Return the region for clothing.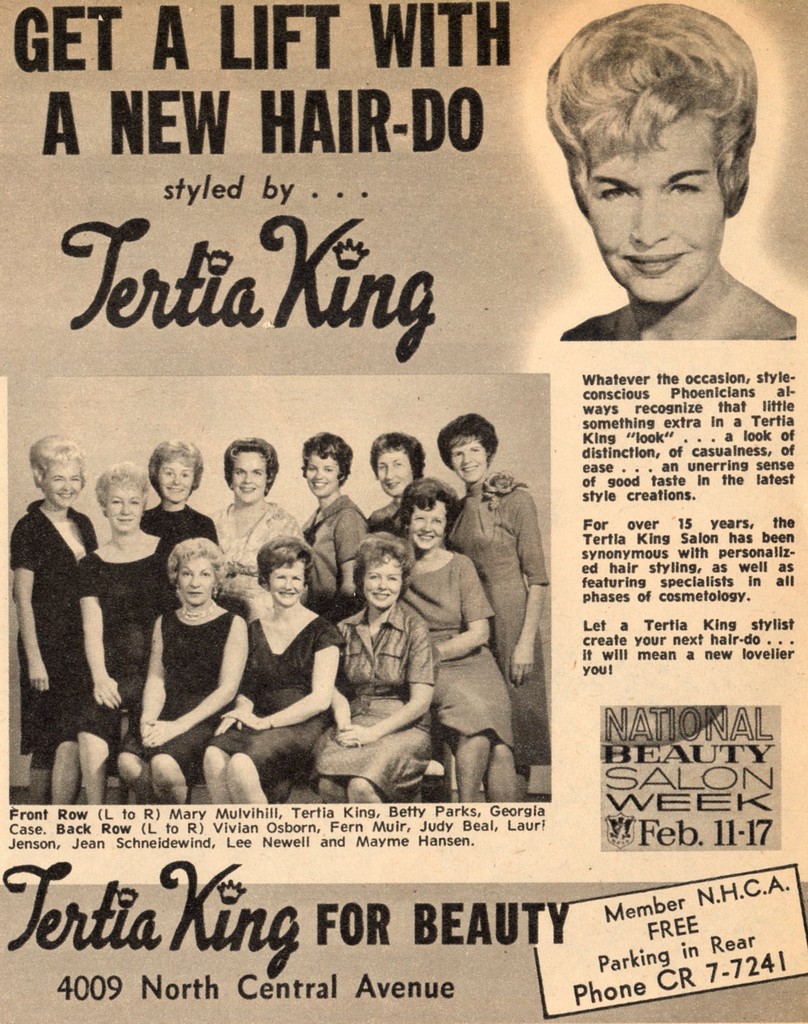
bbox=[442, 460, 554, 737].
